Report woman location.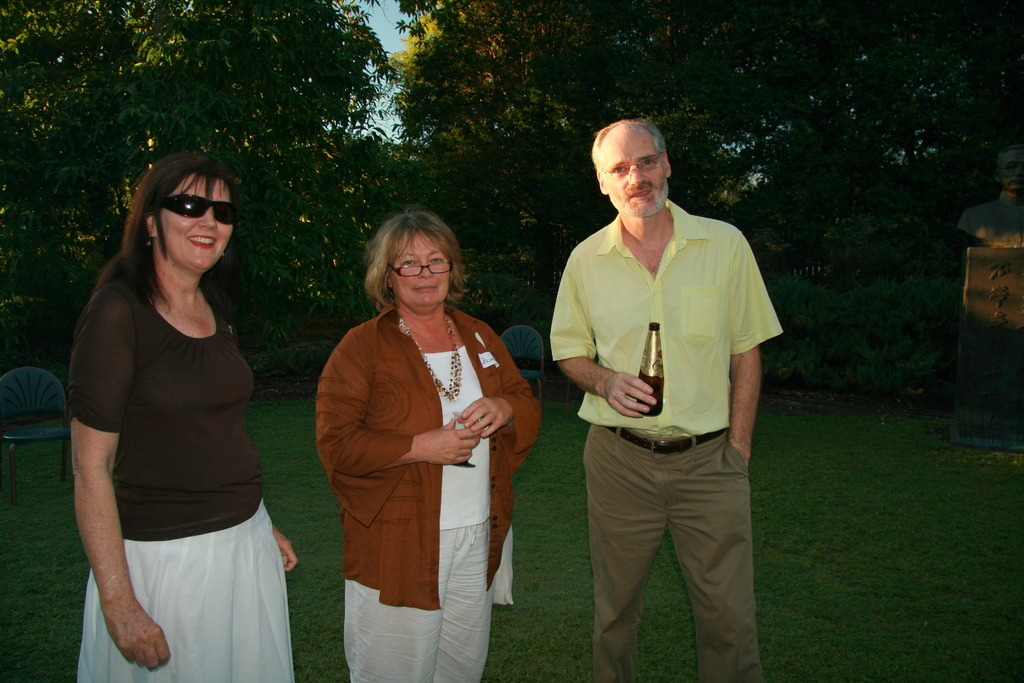
Report: (left=316, top=208, right=543, bottom=682).
